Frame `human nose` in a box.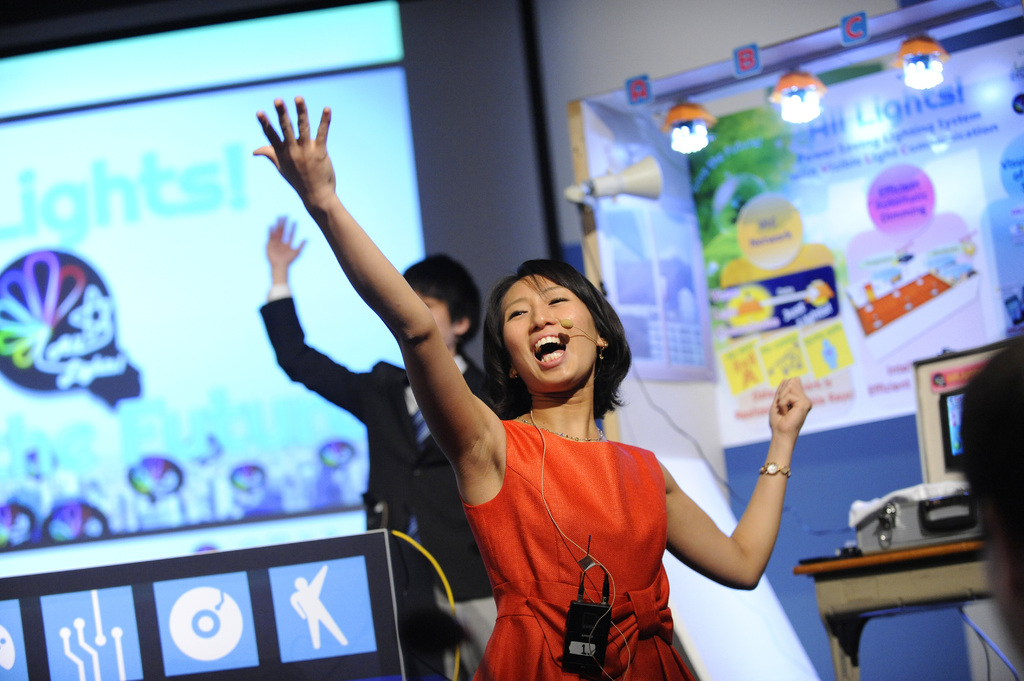
<bbox>529, 303, 556, 329</bbox>.
